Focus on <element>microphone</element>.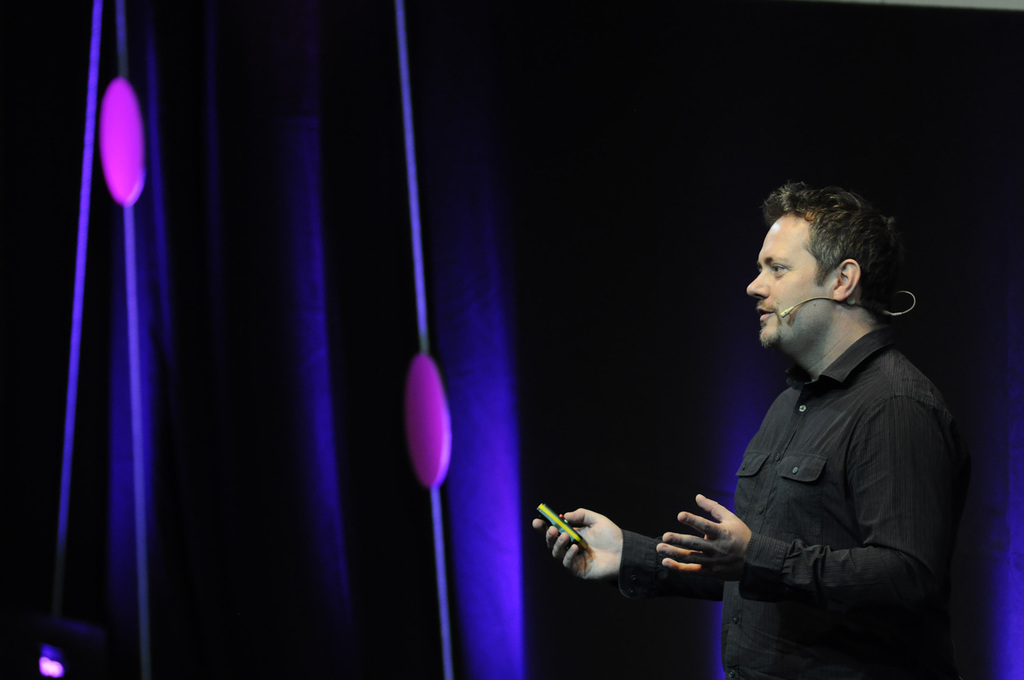
Focused at [774,303,792,320].
